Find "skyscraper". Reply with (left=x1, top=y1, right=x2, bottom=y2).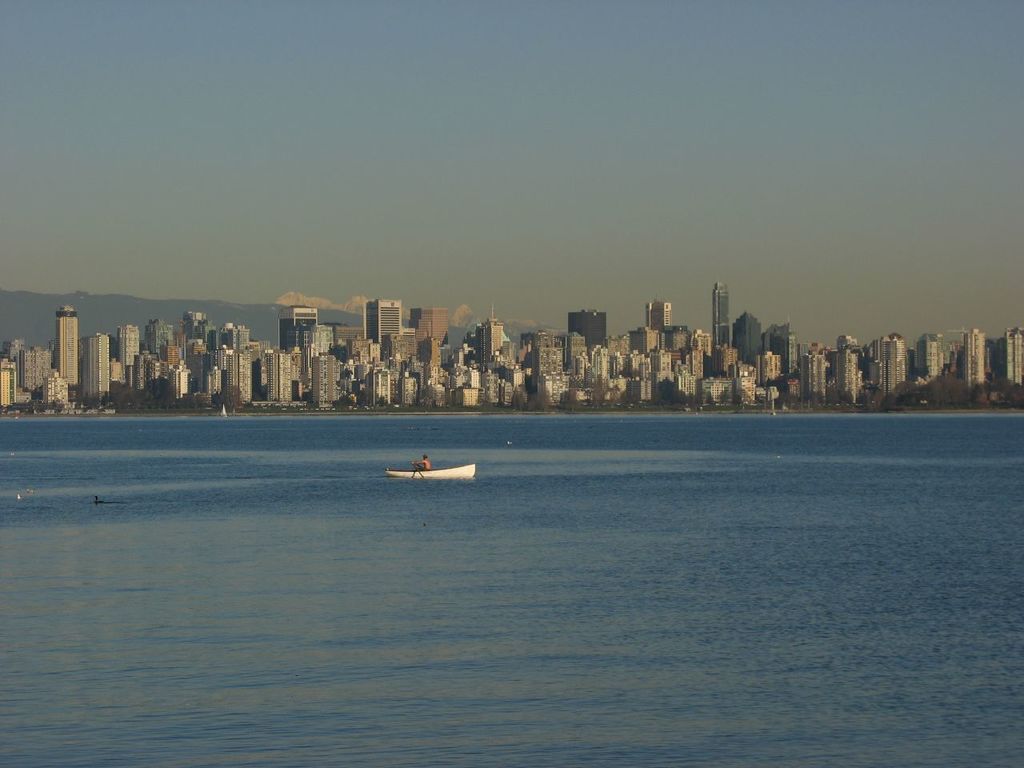
(left=338, top=319, right=370, bottom=362).
